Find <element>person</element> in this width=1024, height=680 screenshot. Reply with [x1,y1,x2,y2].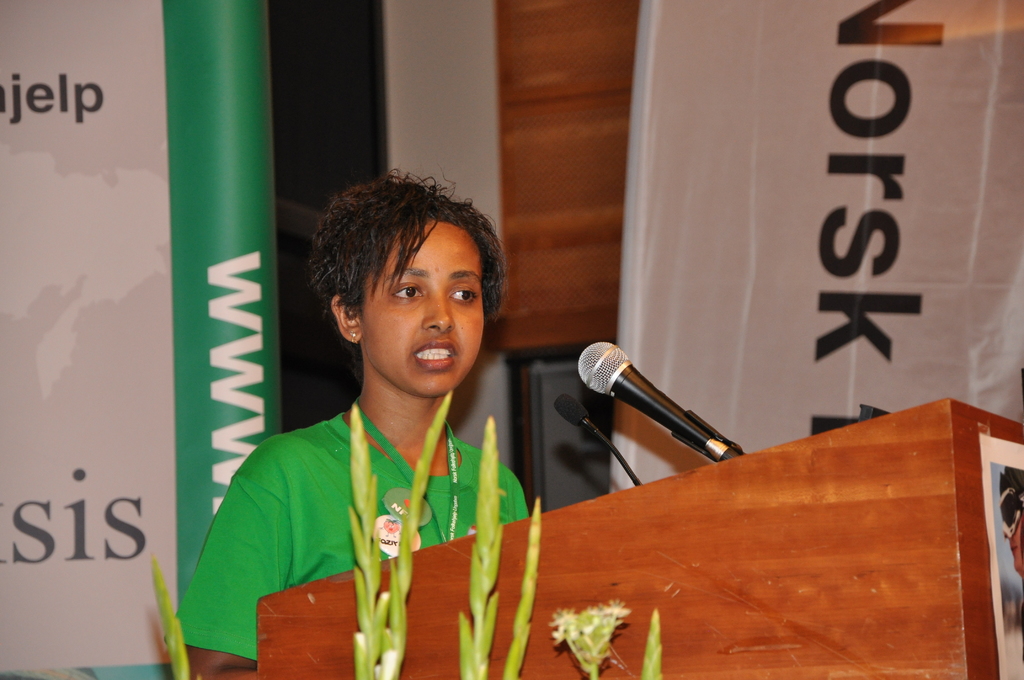
[165,166,531,679].
